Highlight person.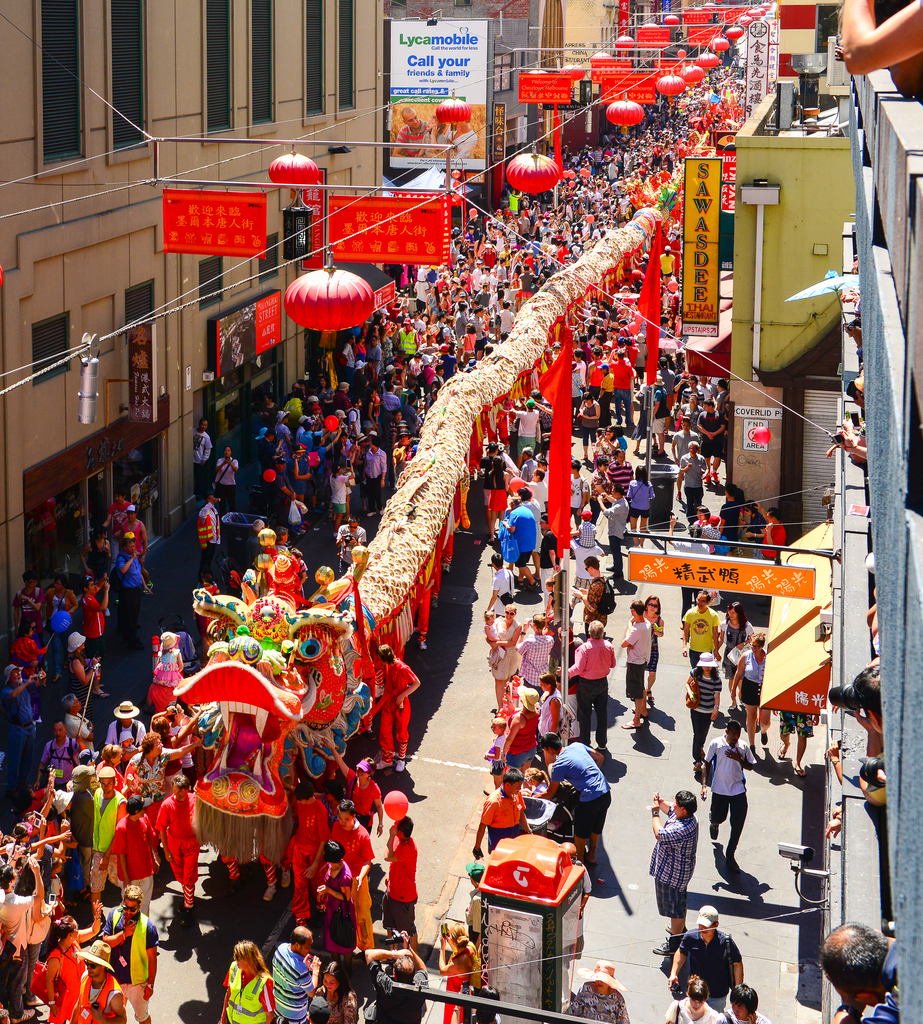
Highlighted region: crop(730, 591, 763, 705).
